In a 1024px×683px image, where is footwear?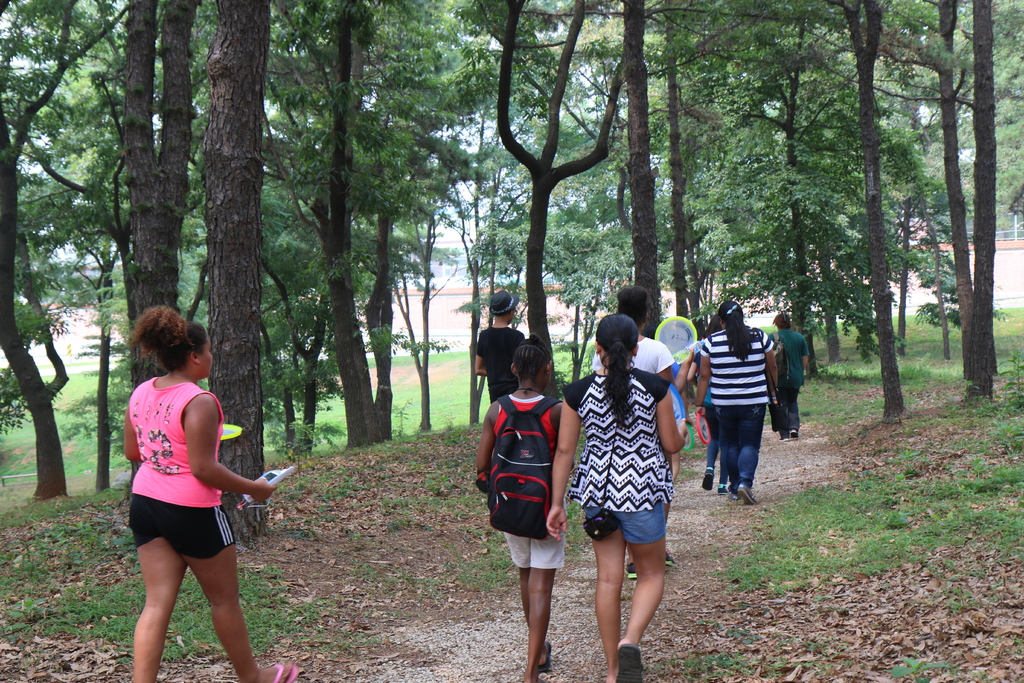
BBox(781, 437, 788, 441).
